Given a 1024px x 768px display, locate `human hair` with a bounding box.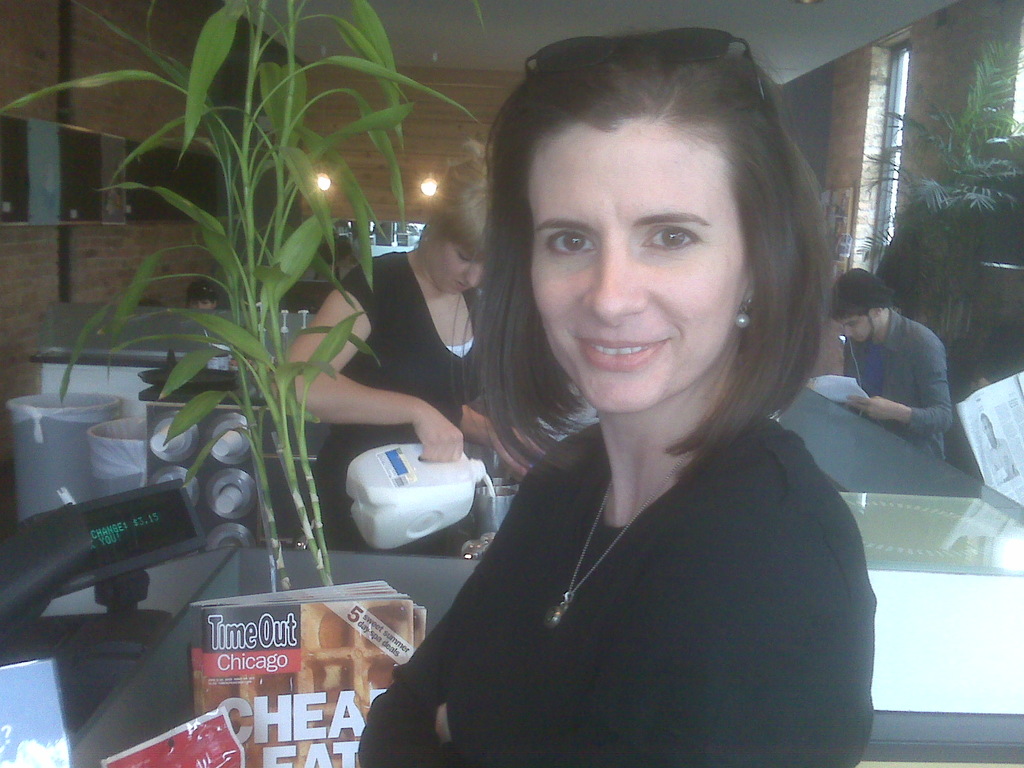
Located: (left=487, top=24, right=803, bottom=417).
